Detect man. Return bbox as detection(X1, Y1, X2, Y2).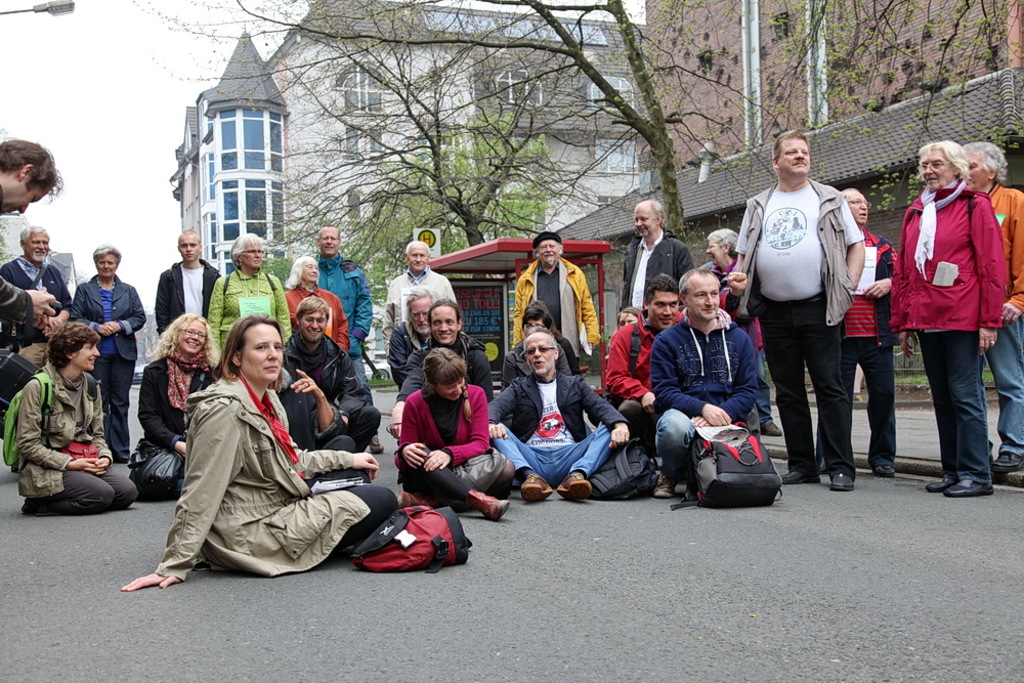
detection(510, 234, 604, 374).
